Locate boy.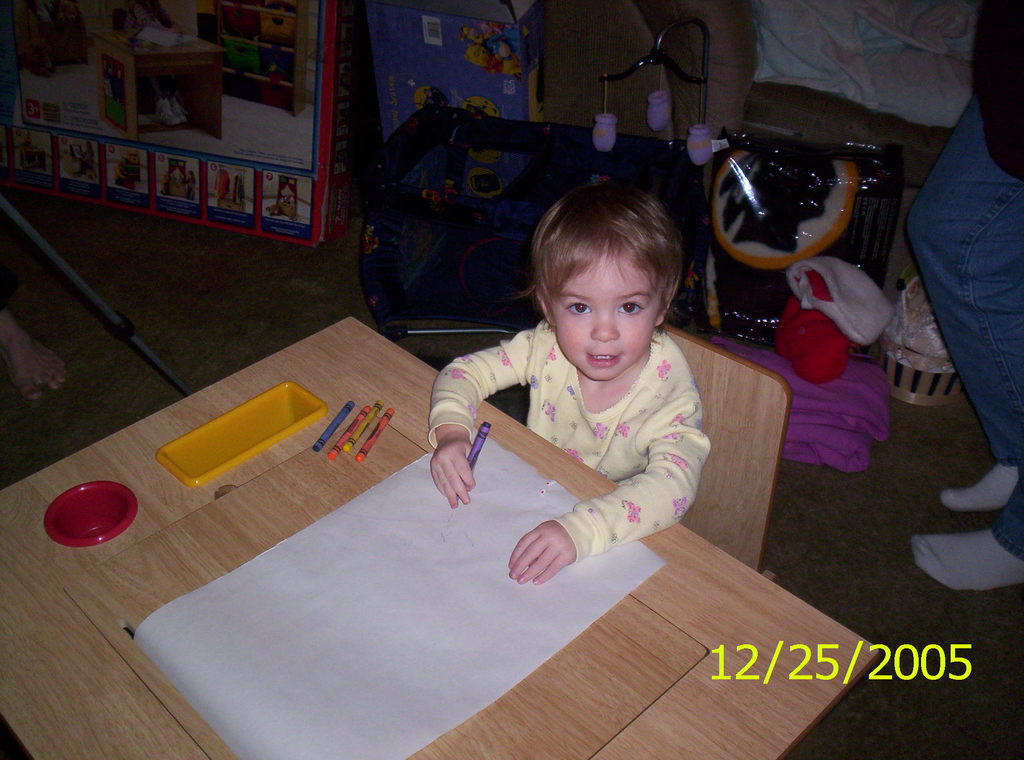
Bounding box: <bbox>436, 179, 737, 619</bbox>.
